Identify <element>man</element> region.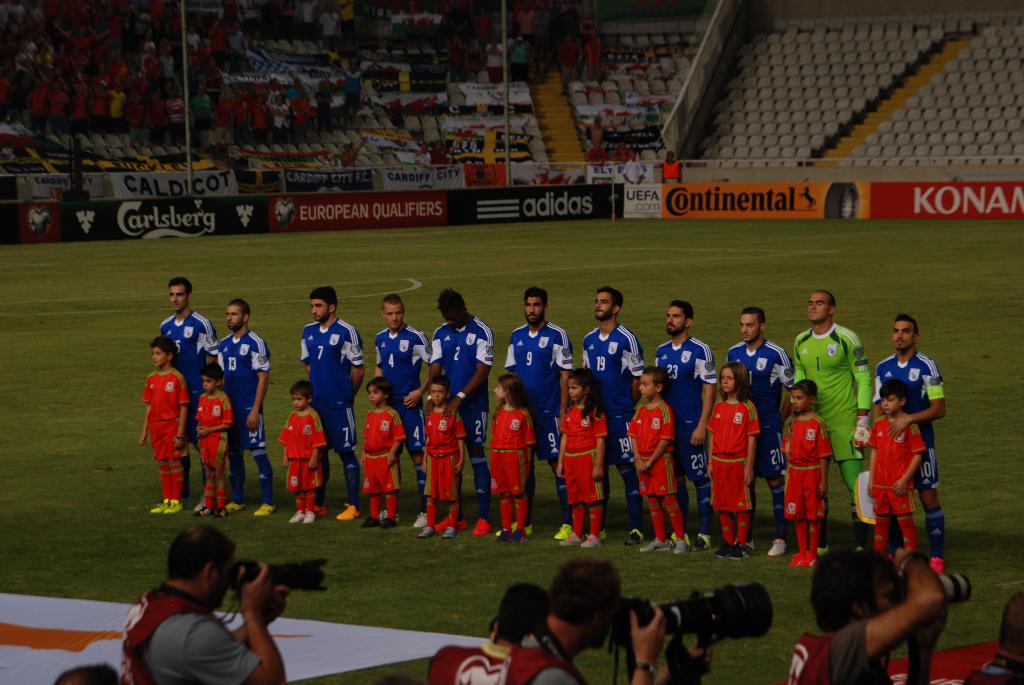
Region: bbox=[876, 316, 951, 571].
